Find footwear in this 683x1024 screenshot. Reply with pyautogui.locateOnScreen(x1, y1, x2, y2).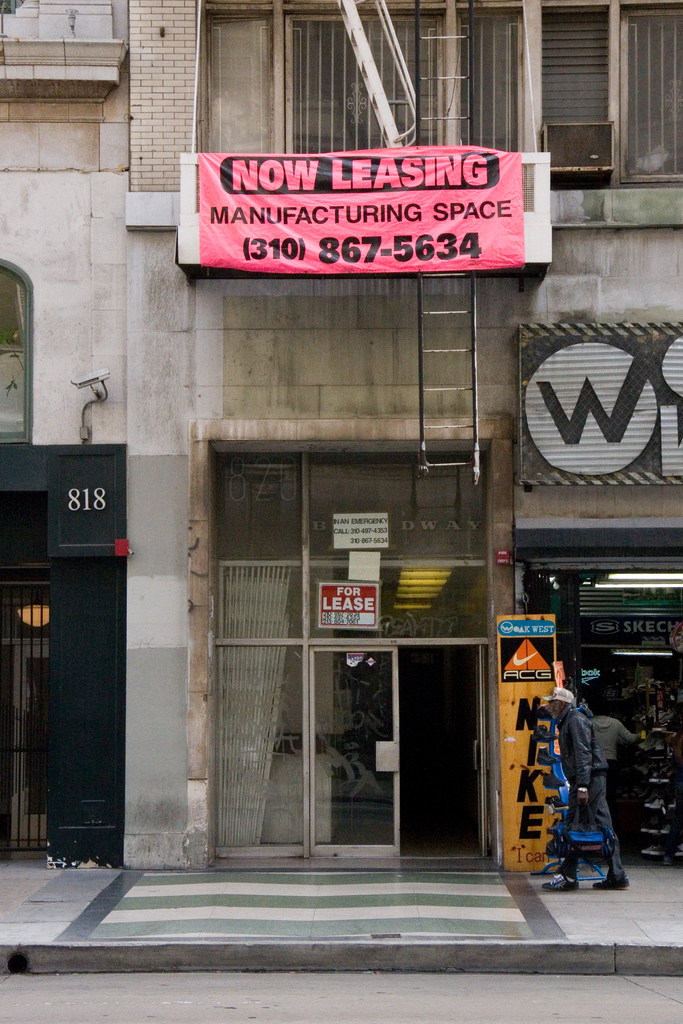
pyautogui.locateOnScreen(658, 822, 672, 832).
